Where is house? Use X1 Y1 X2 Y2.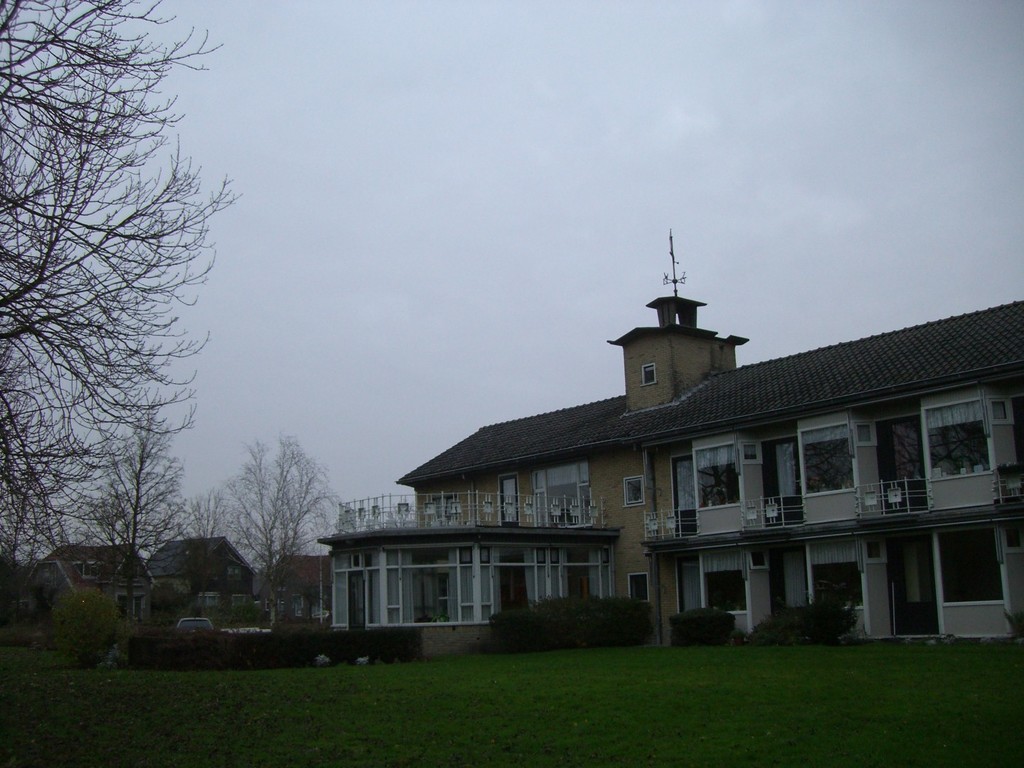
268 557 323 624.
